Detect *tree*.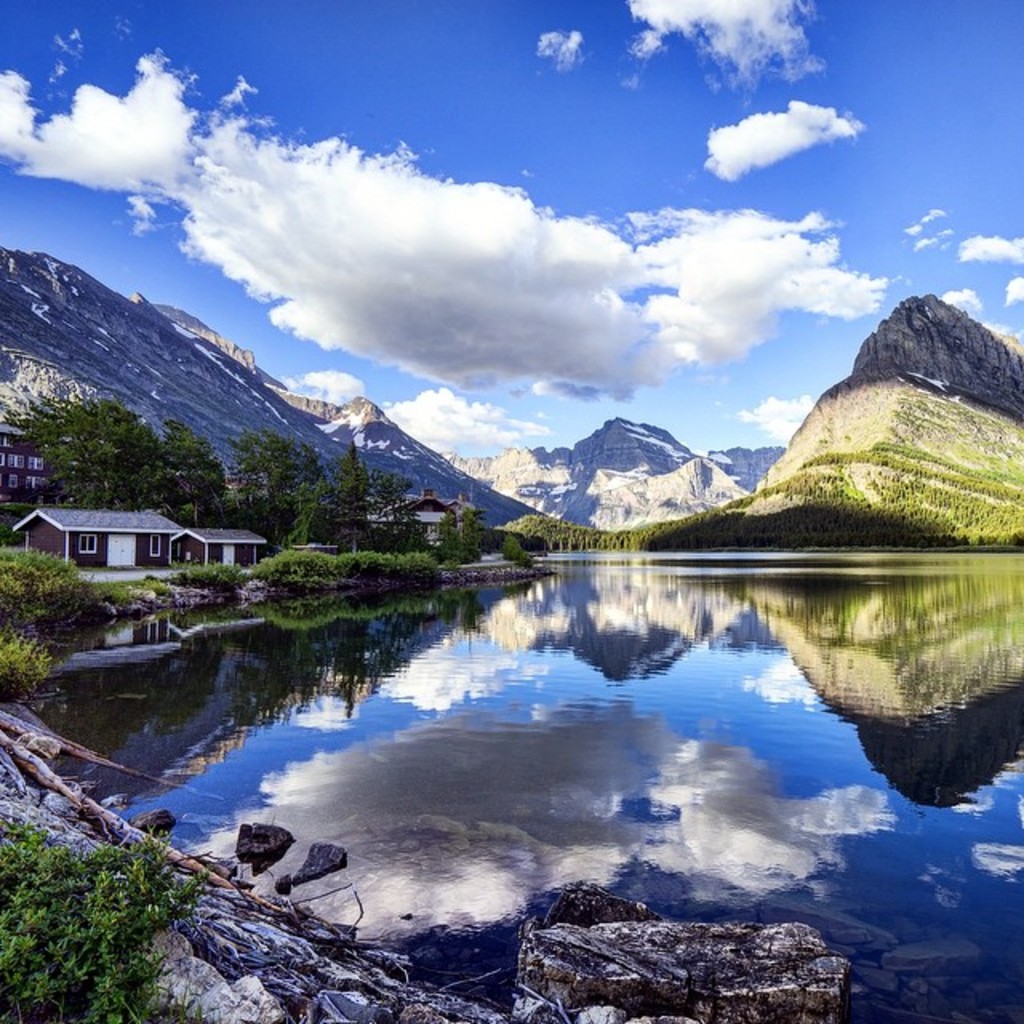
Detected at x1=386, y1=499, x2=426, y2=550.
